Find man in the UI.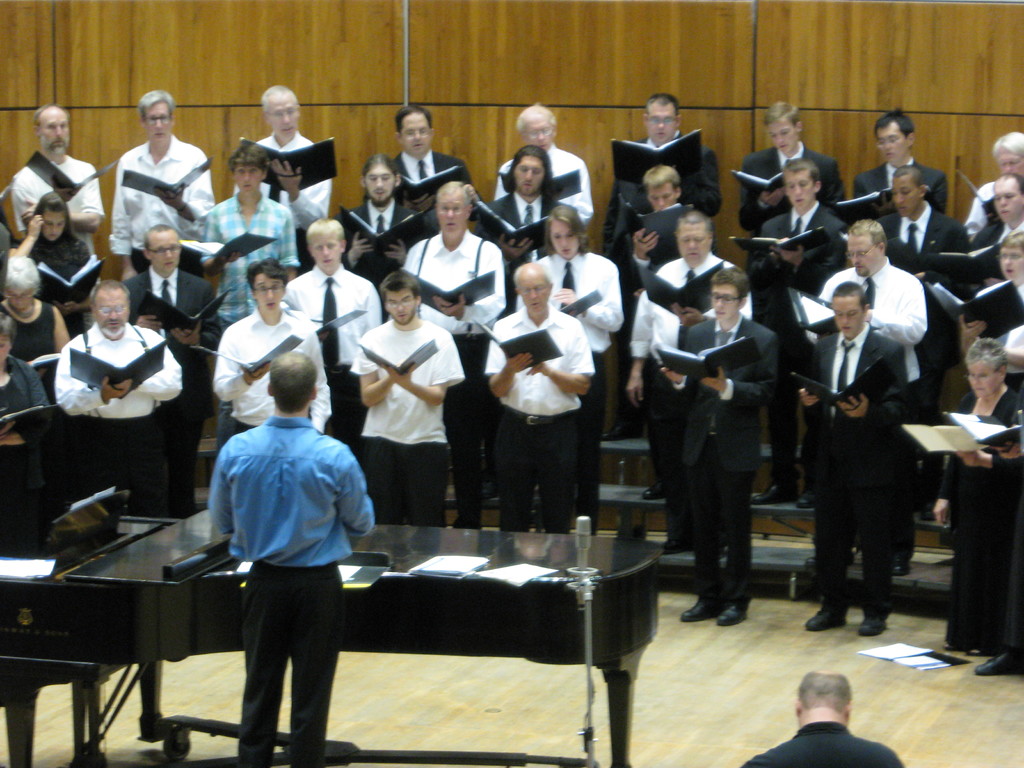
UI element at bbox=(204, 345, 381, 767).
